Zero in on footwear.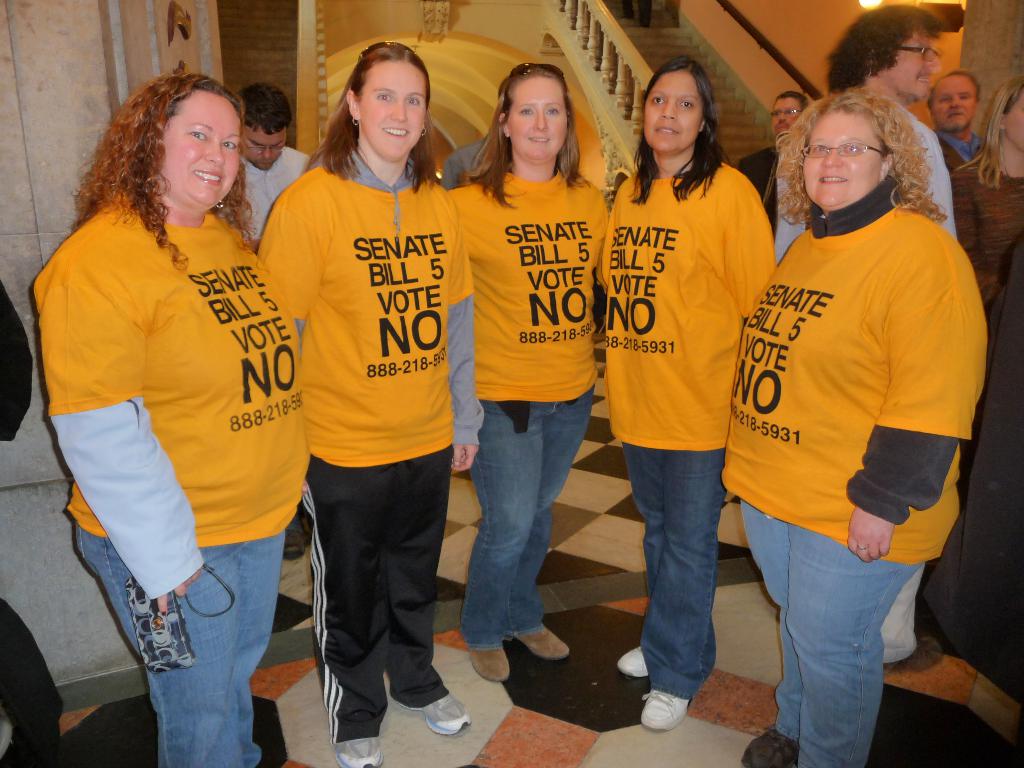
Zeroed in: 465 641 520 683.
